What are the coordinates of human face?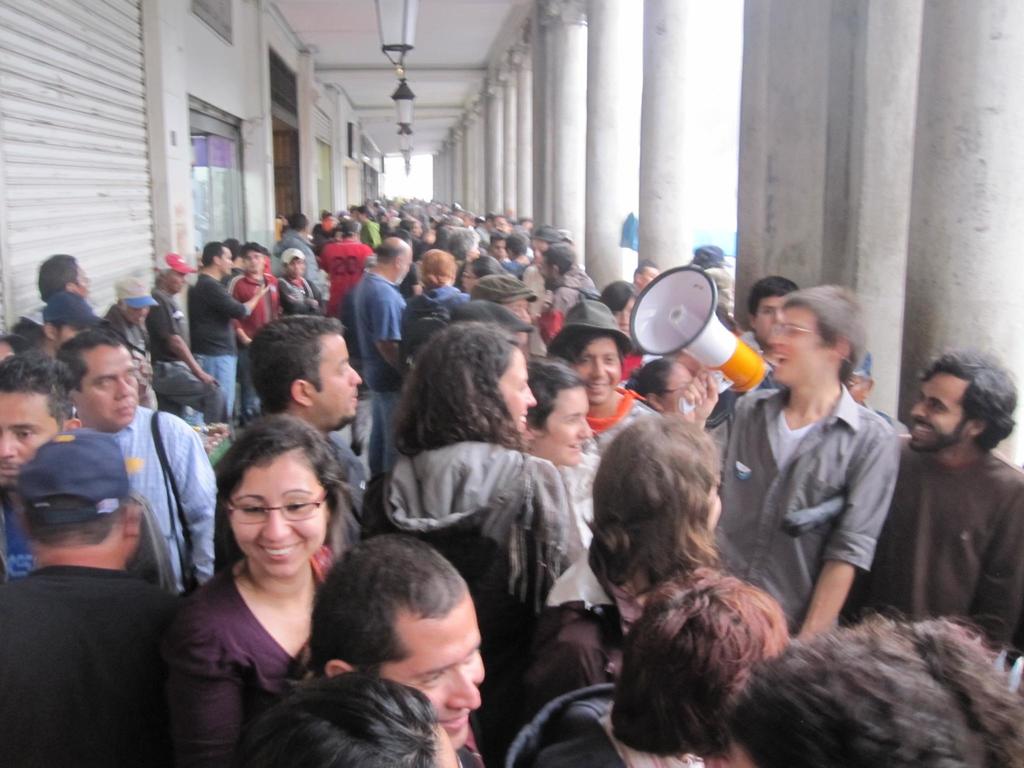
{"left": 1, "top": 395, "right": 61, "bottom": 485}.
